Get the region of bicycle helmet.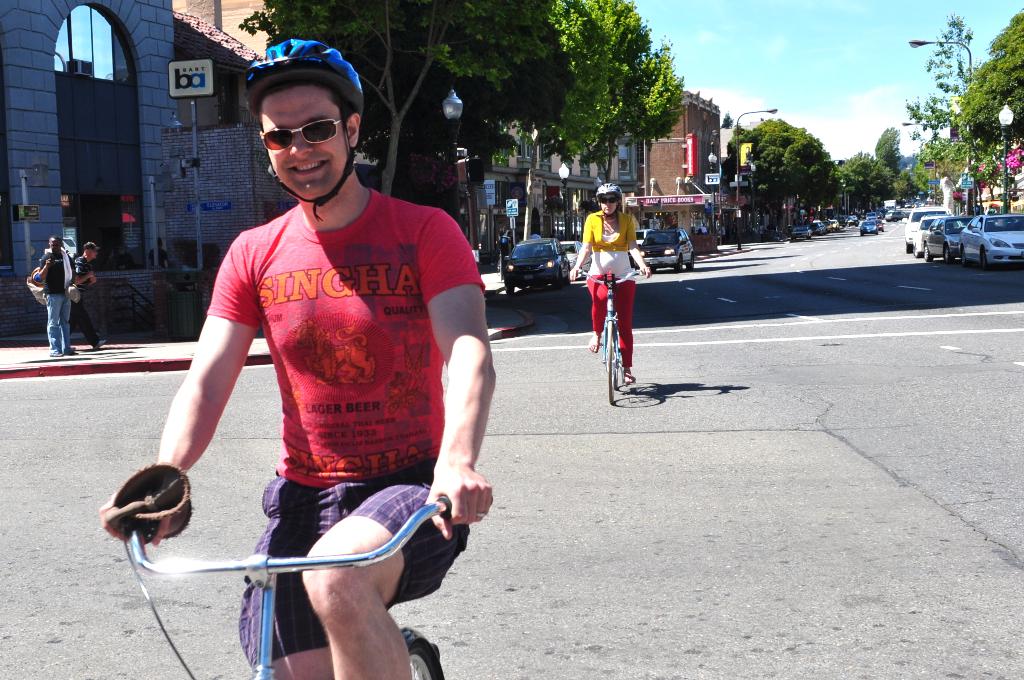
{"left": 594, "top": 181, "right": 621, "bottom": 205}.
